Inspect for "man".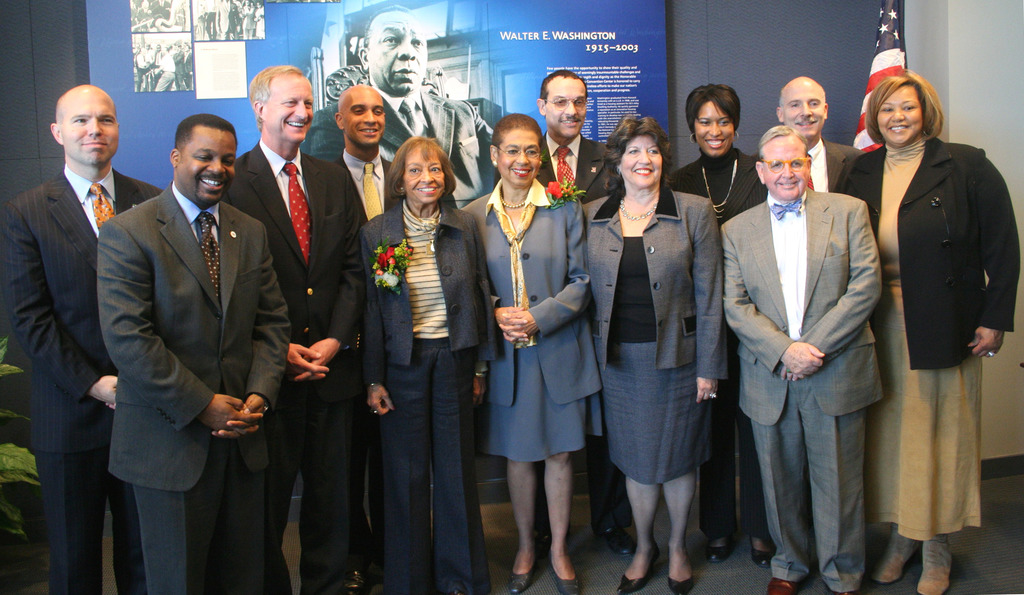
Inspection: <region>301, 0, 513, 212</region>.
